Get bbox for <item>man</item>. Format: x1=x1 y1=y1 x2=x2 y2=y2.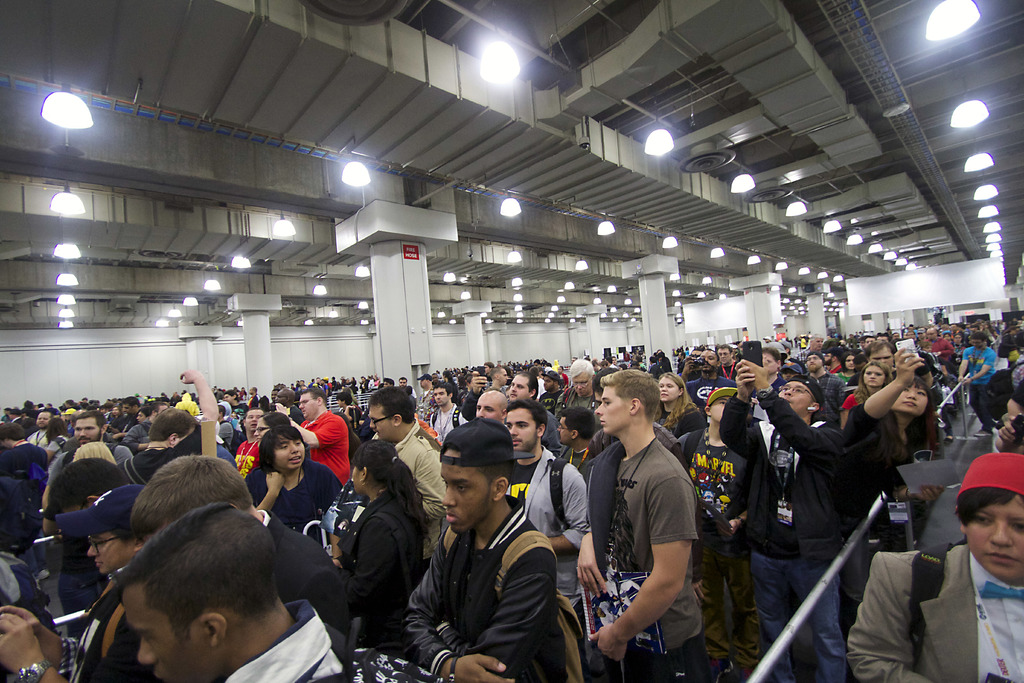
x1=116 y1=508 x2=440 y2=682.
